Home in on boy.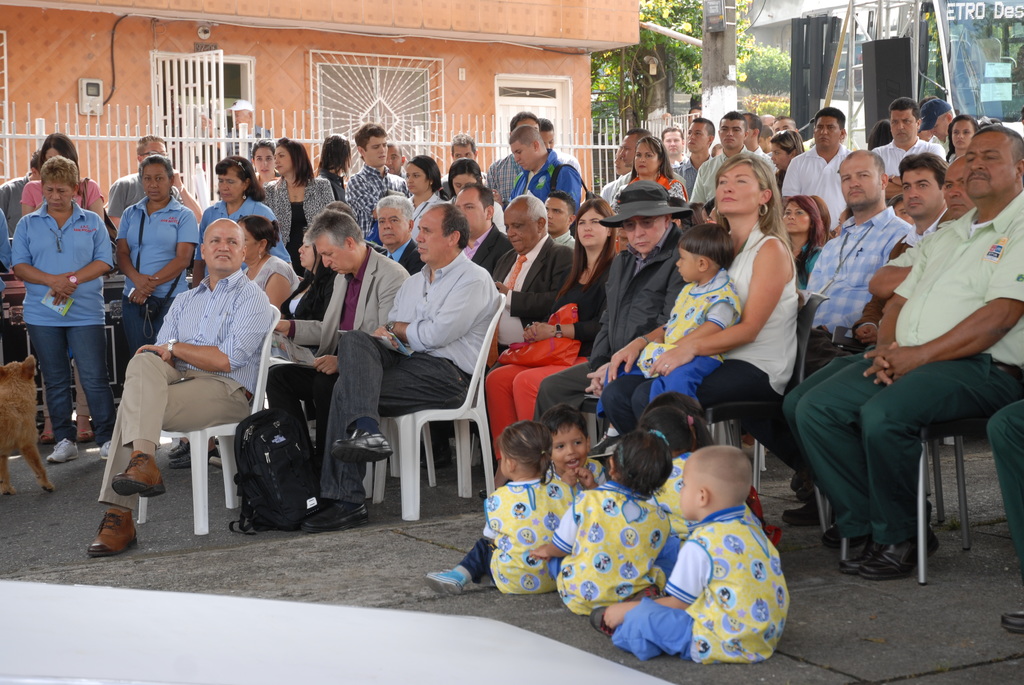
Homed in at locate(636, 222, 745, 404).
